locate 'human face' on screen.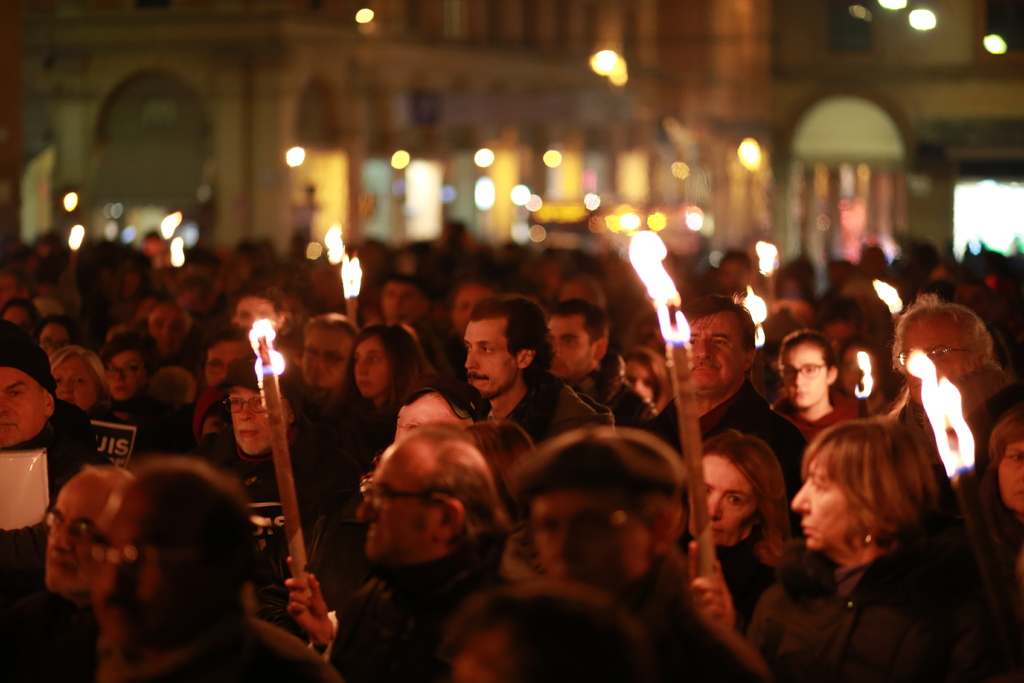
On screen at l=464, t=320, r=524, b=399.
